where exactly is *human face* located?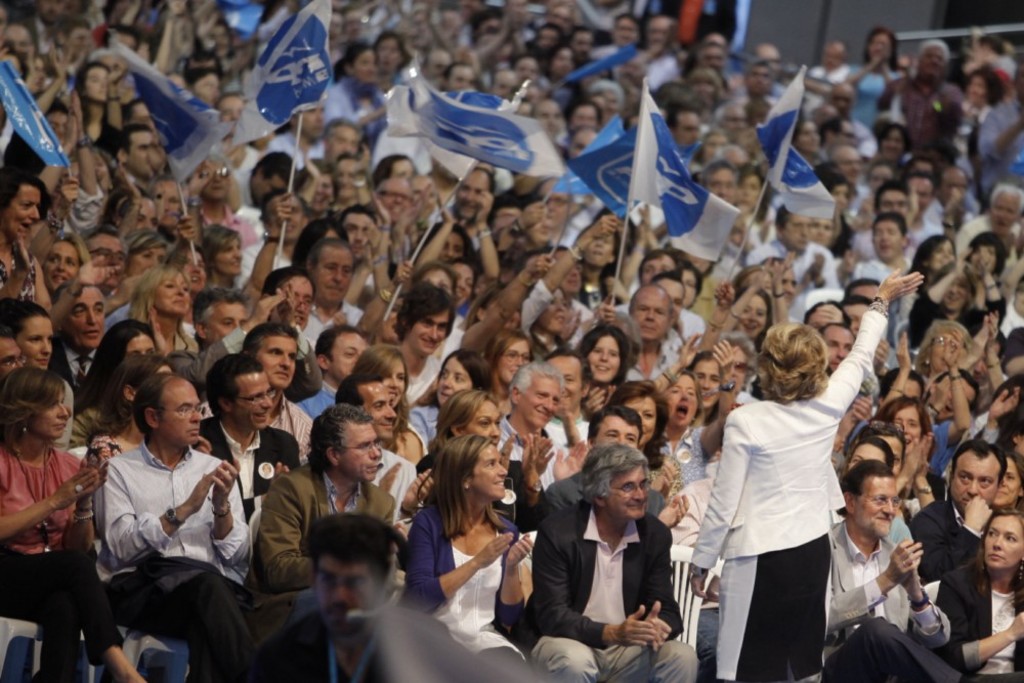
Its bounding box is x1=931, y1=238, x2=955, y2=273.
